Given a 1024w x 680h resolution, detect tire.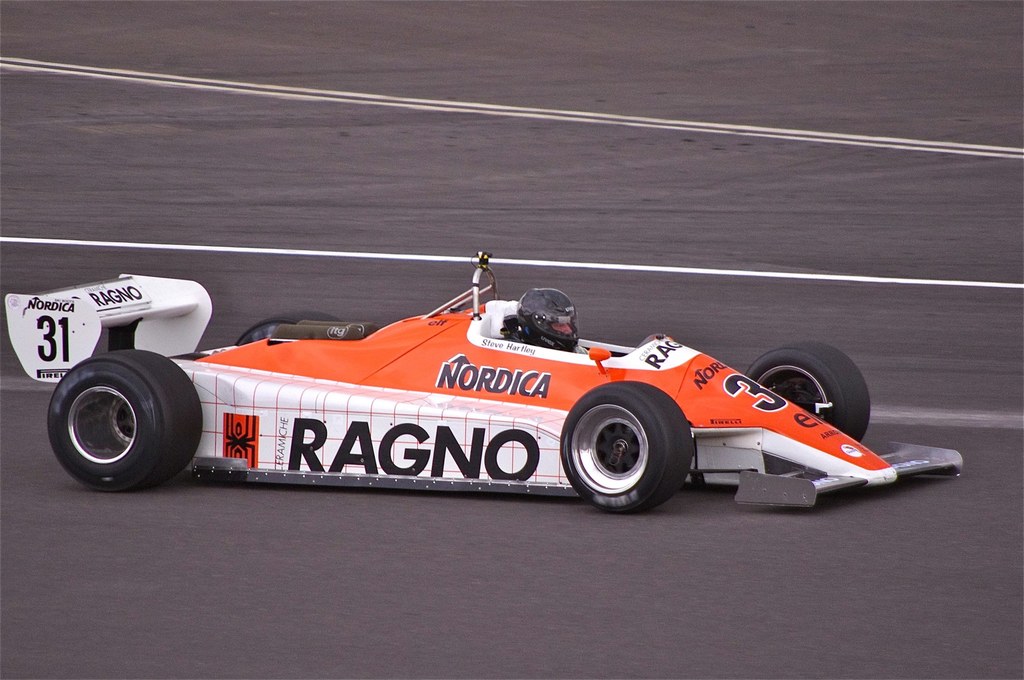
BBox(260, 311, 340, 324).
